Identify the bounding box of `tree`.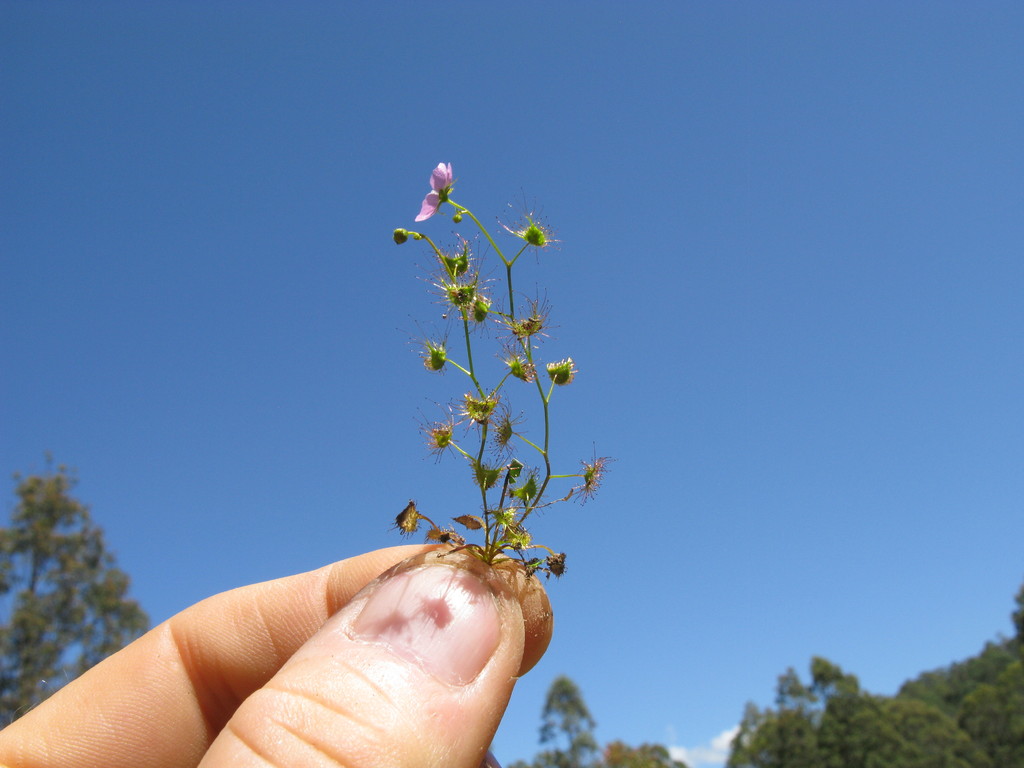
(8,444,132,701).
